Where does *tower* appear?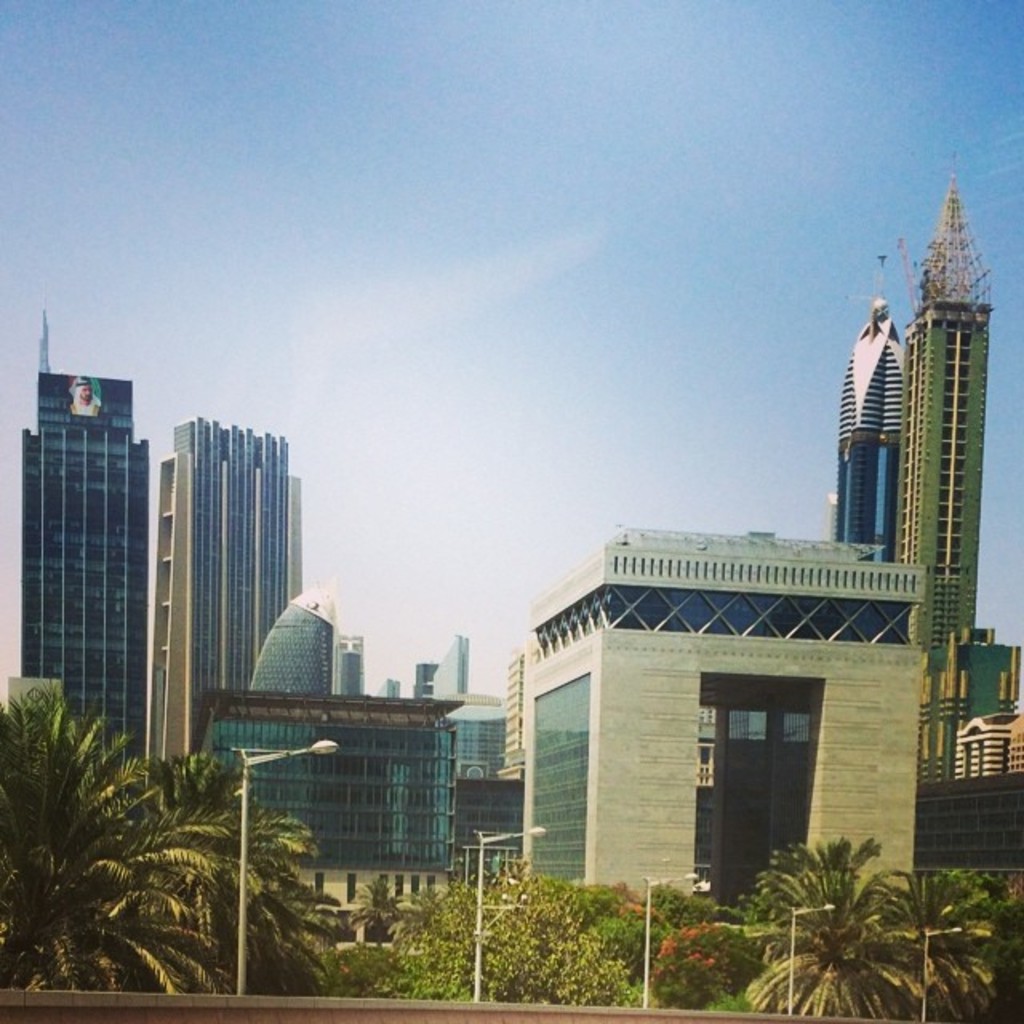
Appears at <box>338,634,366,694</box>.
